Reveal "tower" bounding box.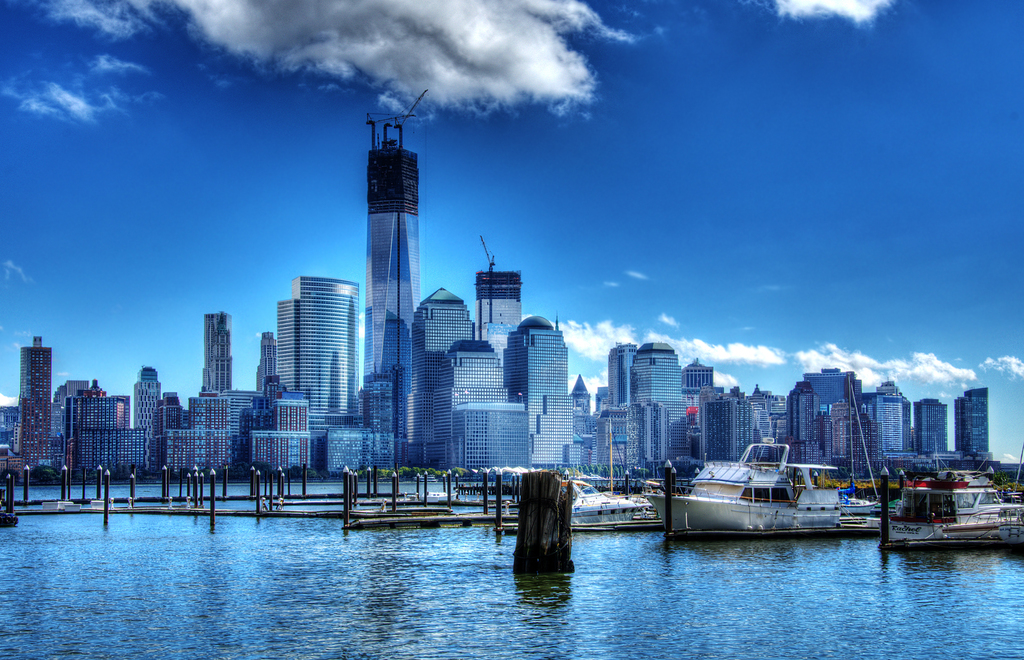
Revealed: (left=640, top=392, right=669, bottom=469).
